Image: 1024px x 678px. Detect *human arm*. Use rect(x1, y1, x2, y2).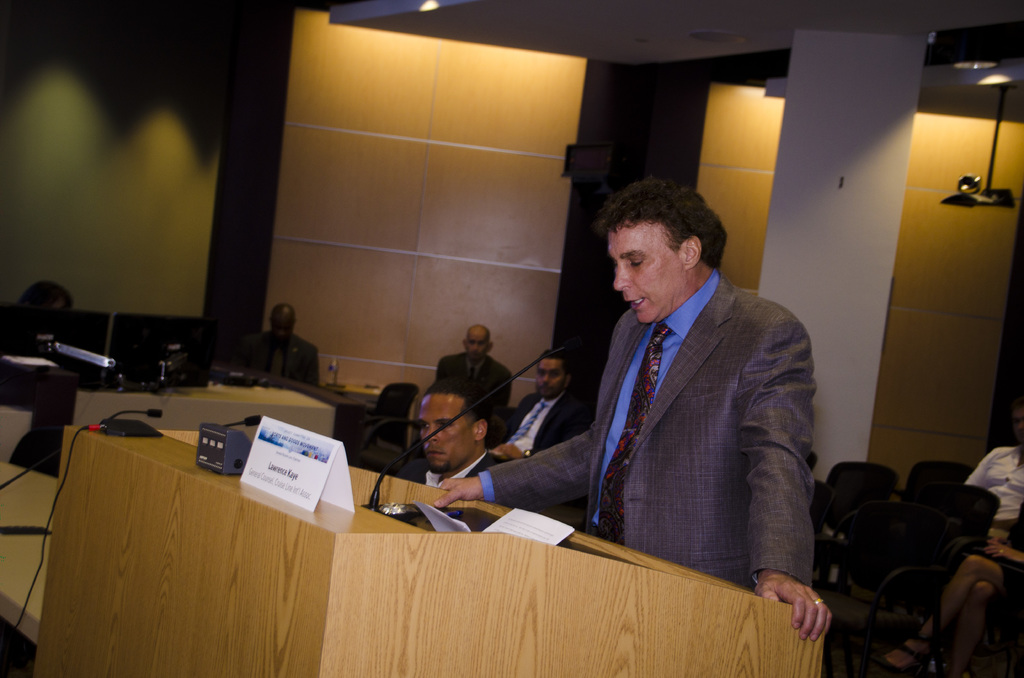
rect(964, 440, 999, 487).
